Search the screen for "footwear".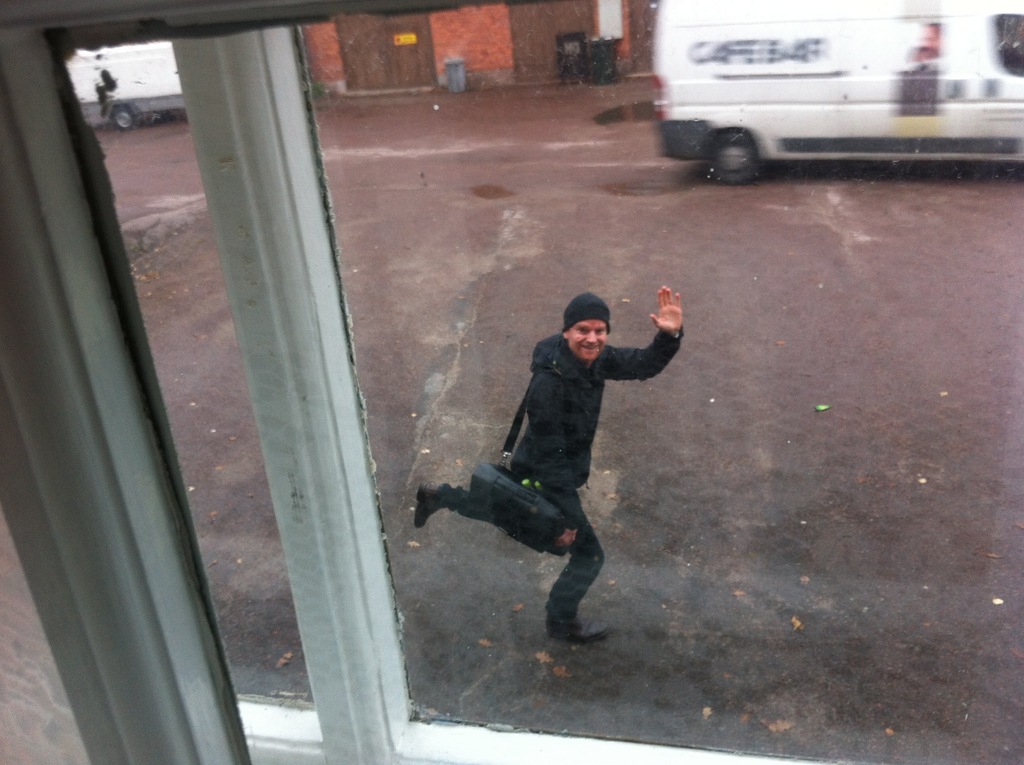
Found at select_region(554, 617, 611, 642).
